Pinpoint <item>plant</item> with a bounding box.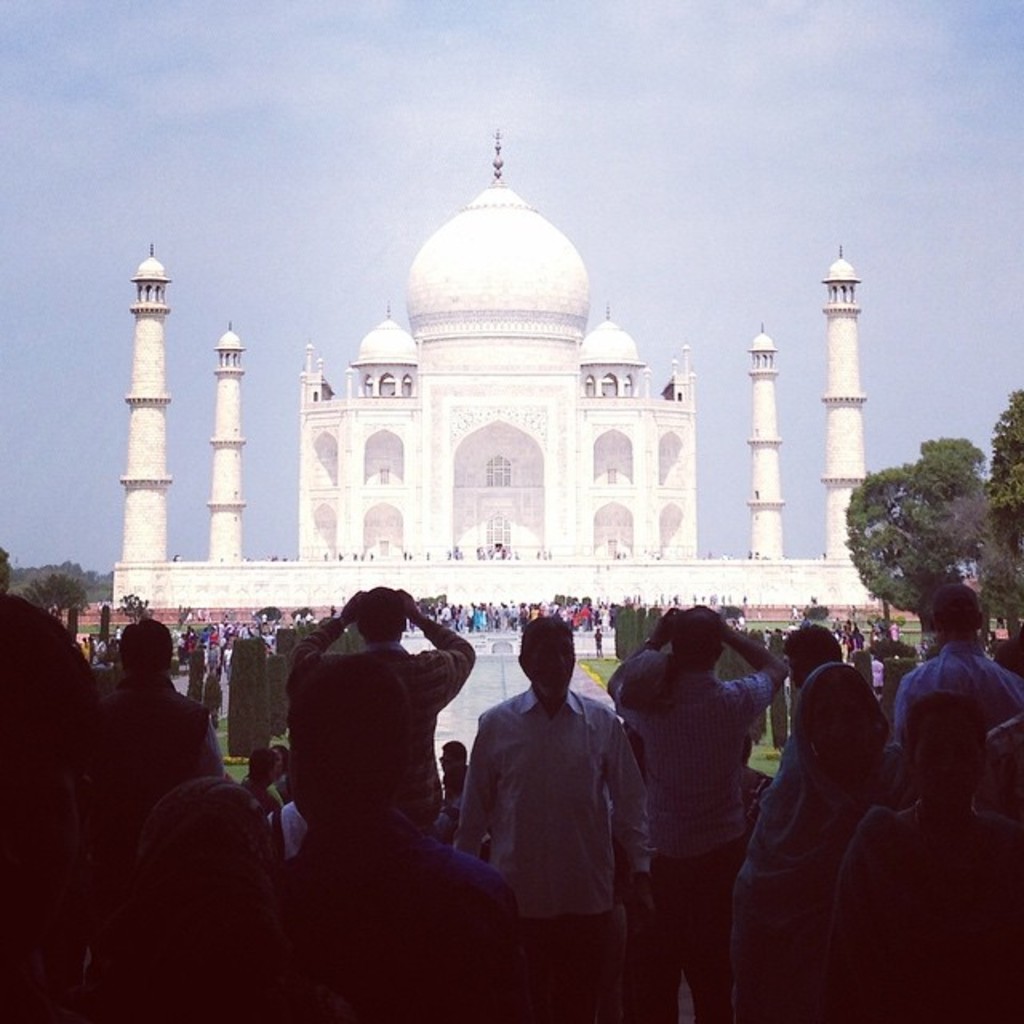
region(749, 686, 792, 782).
